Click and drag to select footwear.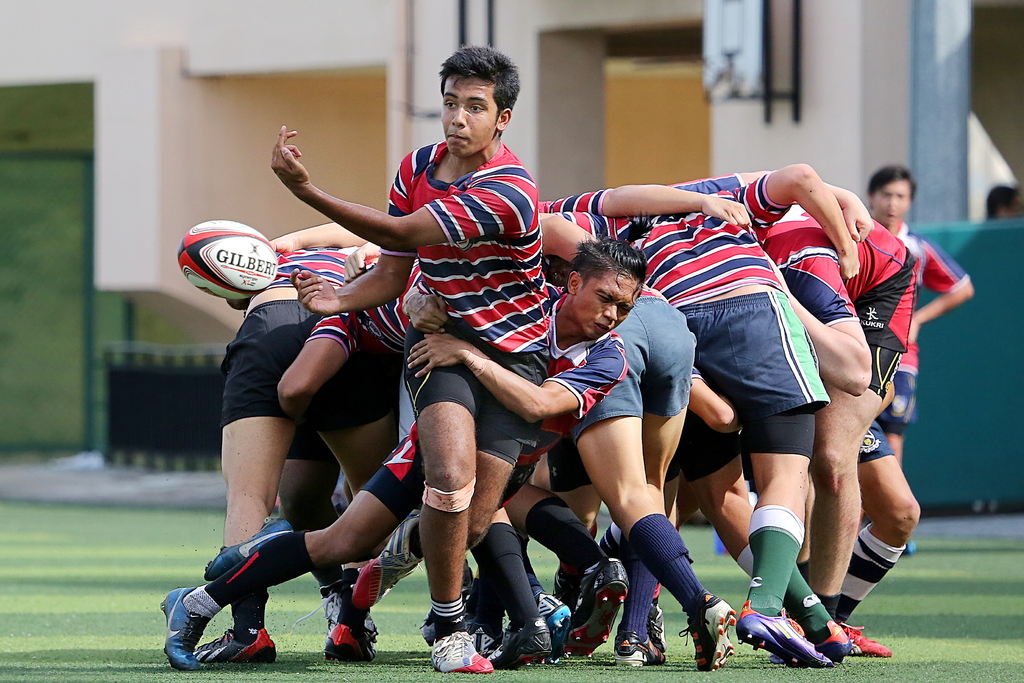
Selection: 158/583/207/670.
